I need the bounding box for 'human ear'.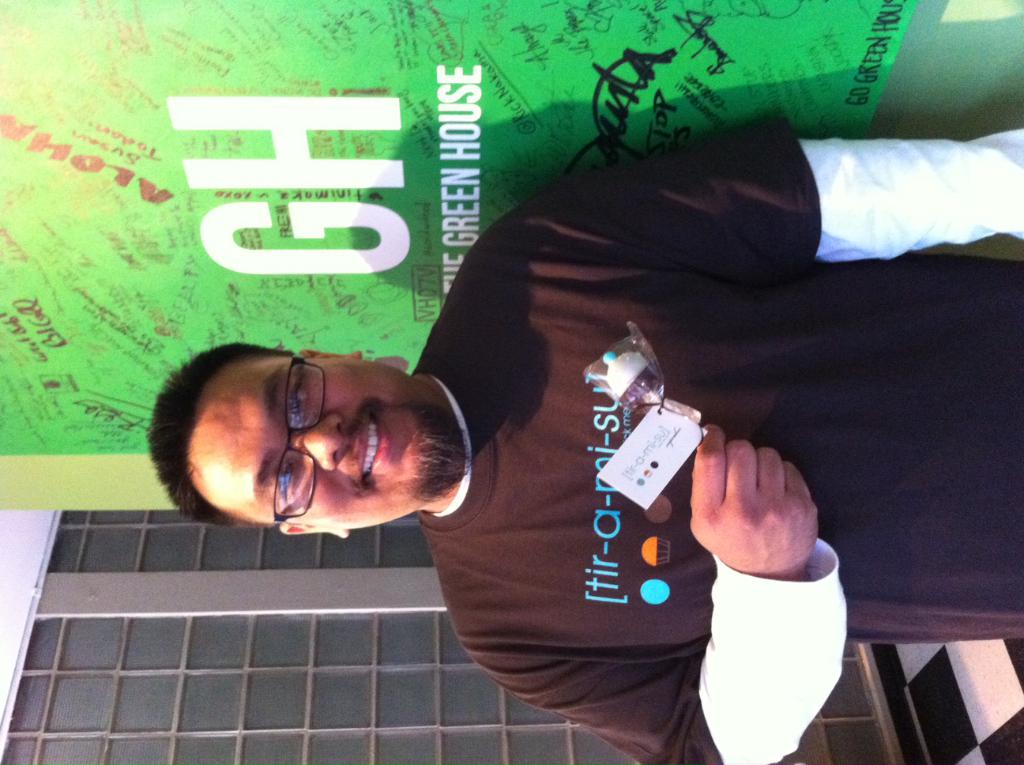
Here it is: {"left": 299, "top": 352, "right": 360, "bottom": 358}.
